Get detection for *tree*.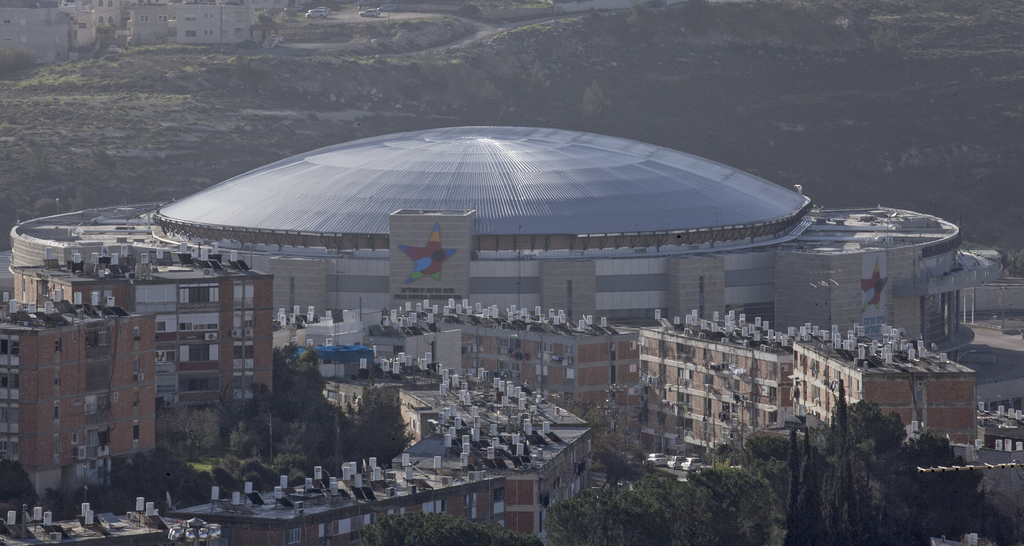
Detection: bbox=(225, 410, 268, 484).
